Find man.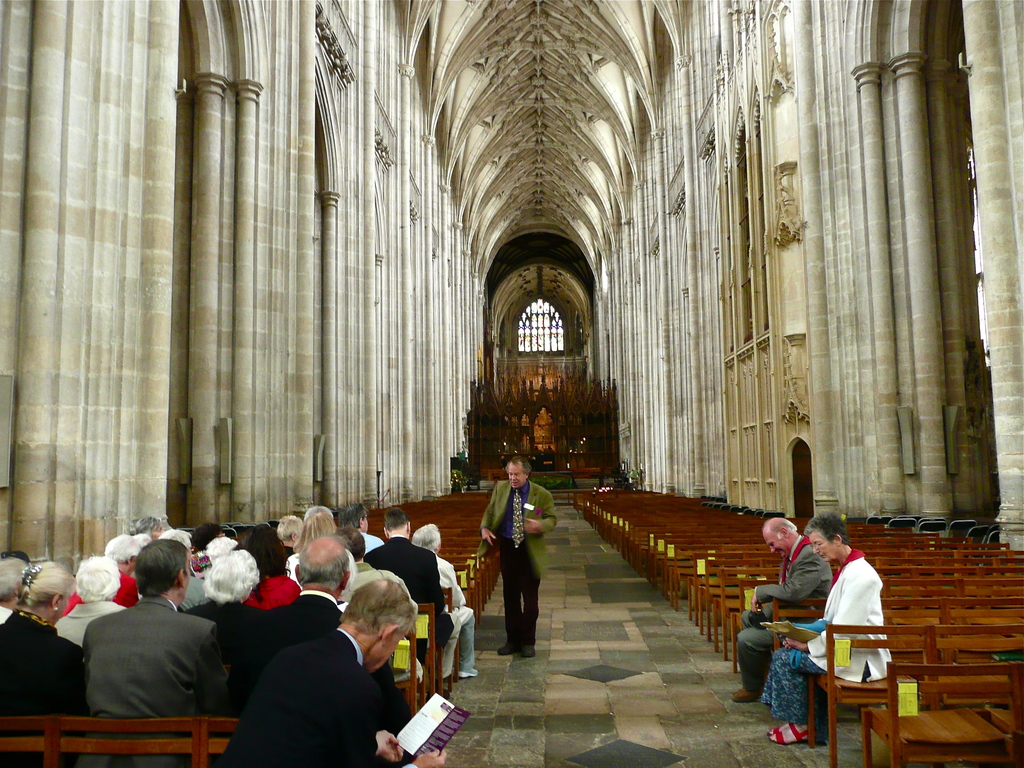
<region>83, 538, 218, 766</region>.
